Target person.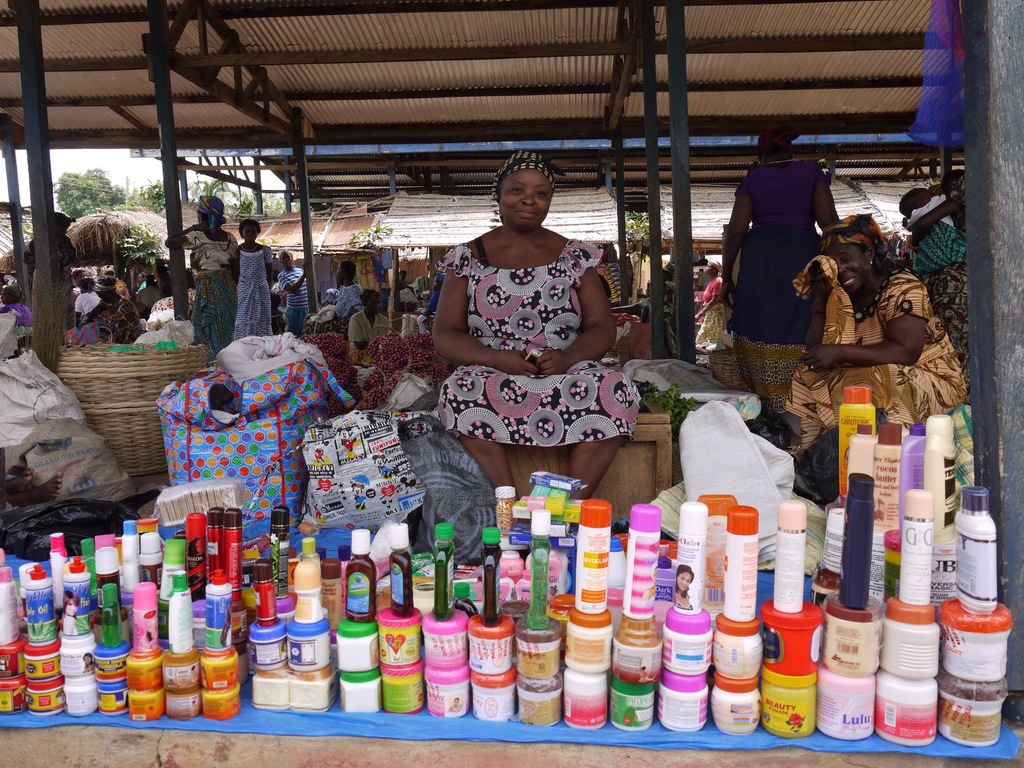
Target region: 895:181:965:276.
